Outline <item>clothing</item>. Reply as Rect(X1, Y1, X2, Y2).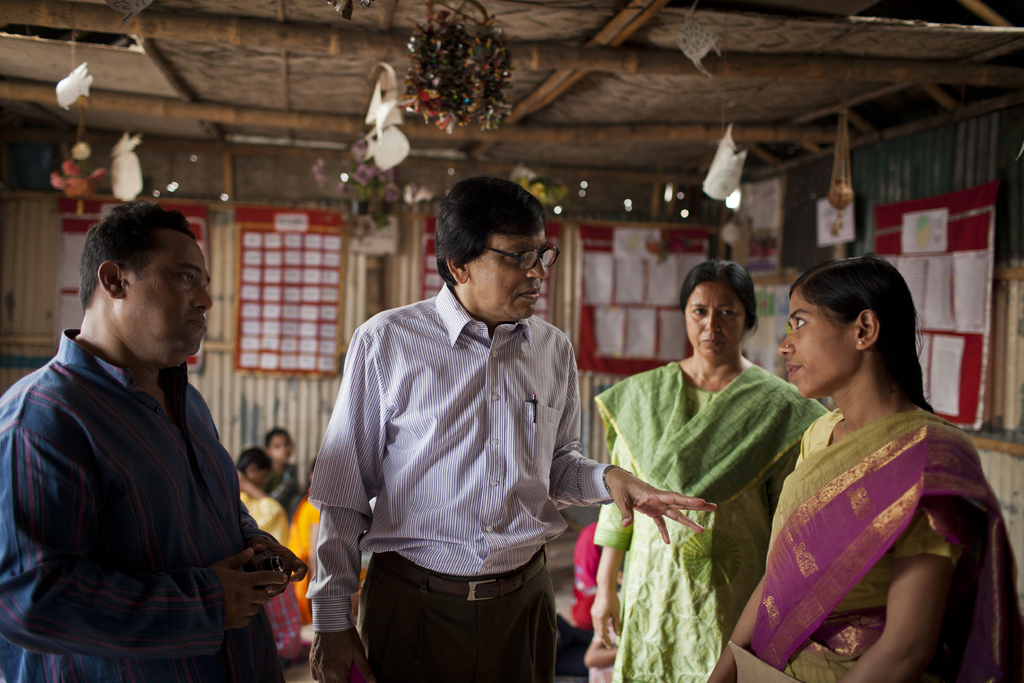
Rect(731, 399, 1023, 682).
